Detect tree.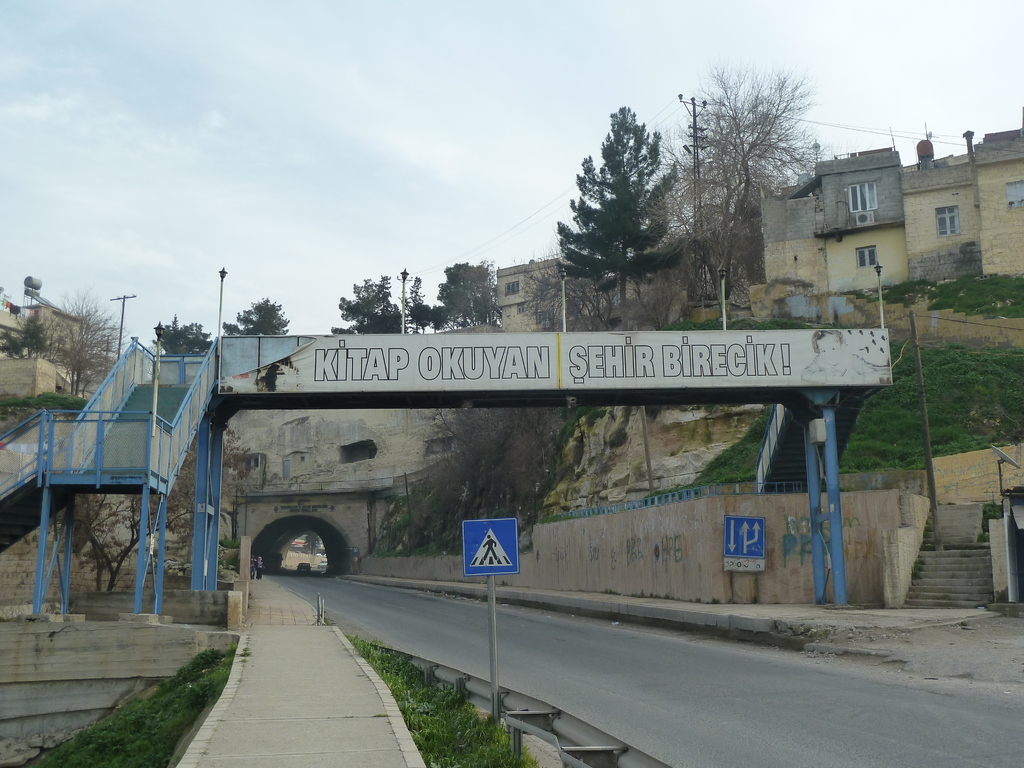
Detected at locate(551, 98, 689, 331).
